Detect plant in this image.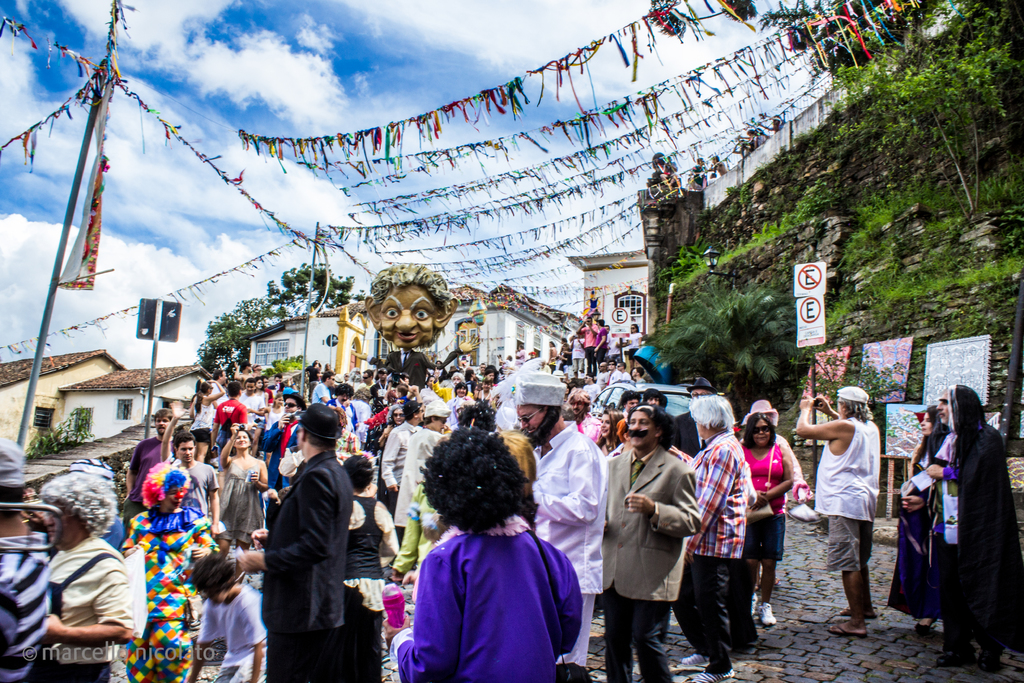
Detection: Rect(635, 278, 811, 404).
